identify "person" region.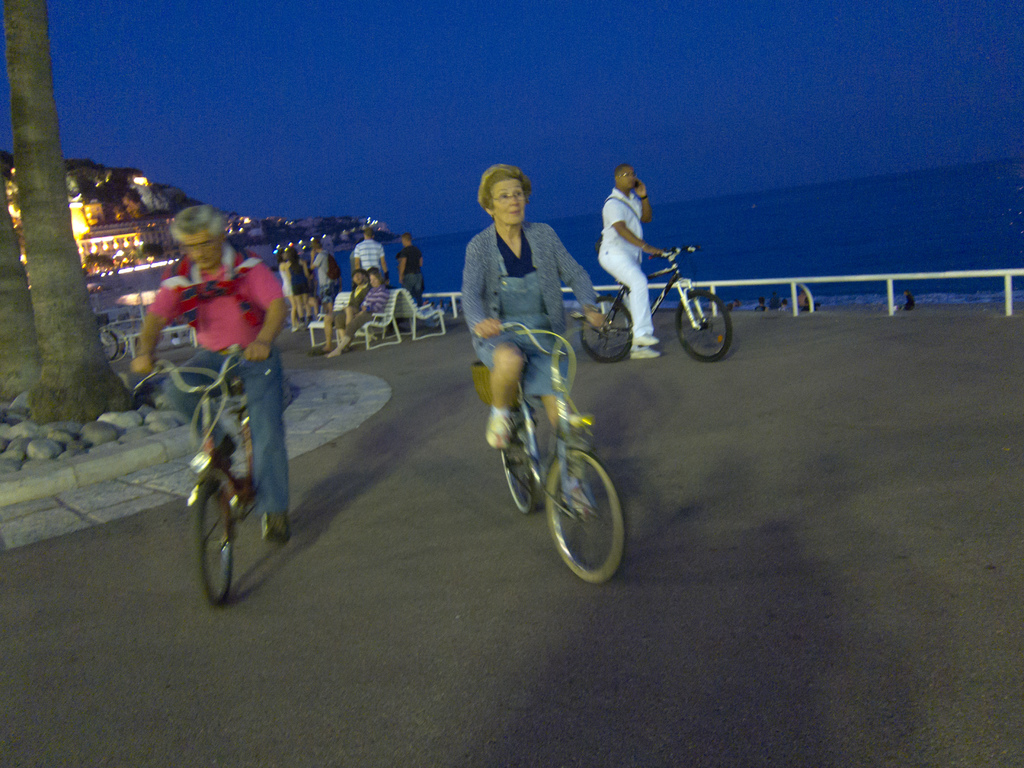
Region: x1=350 y1=230 x2=386 y2=284.
